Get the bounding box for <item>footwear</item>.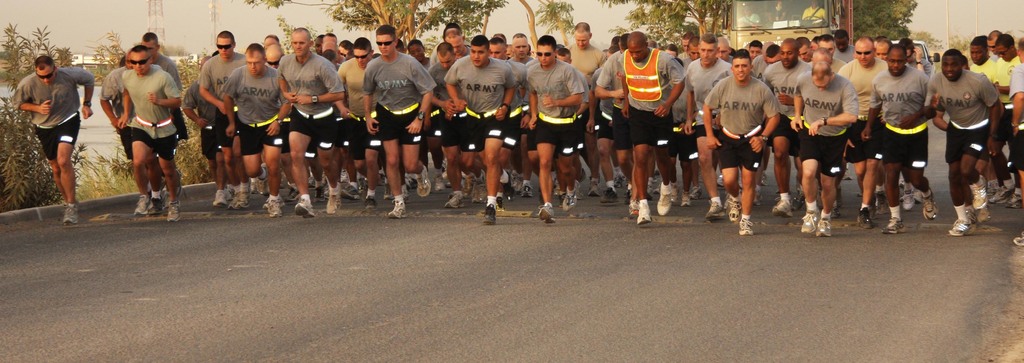
413 166 430 198.
